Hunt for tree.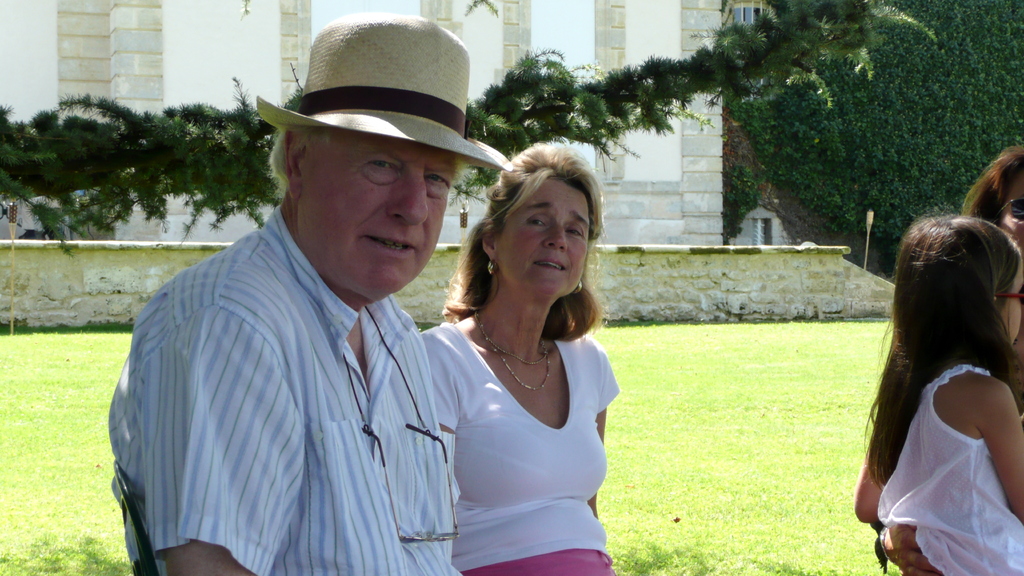
Hunted down at rect(8, 0, 932, 255).
